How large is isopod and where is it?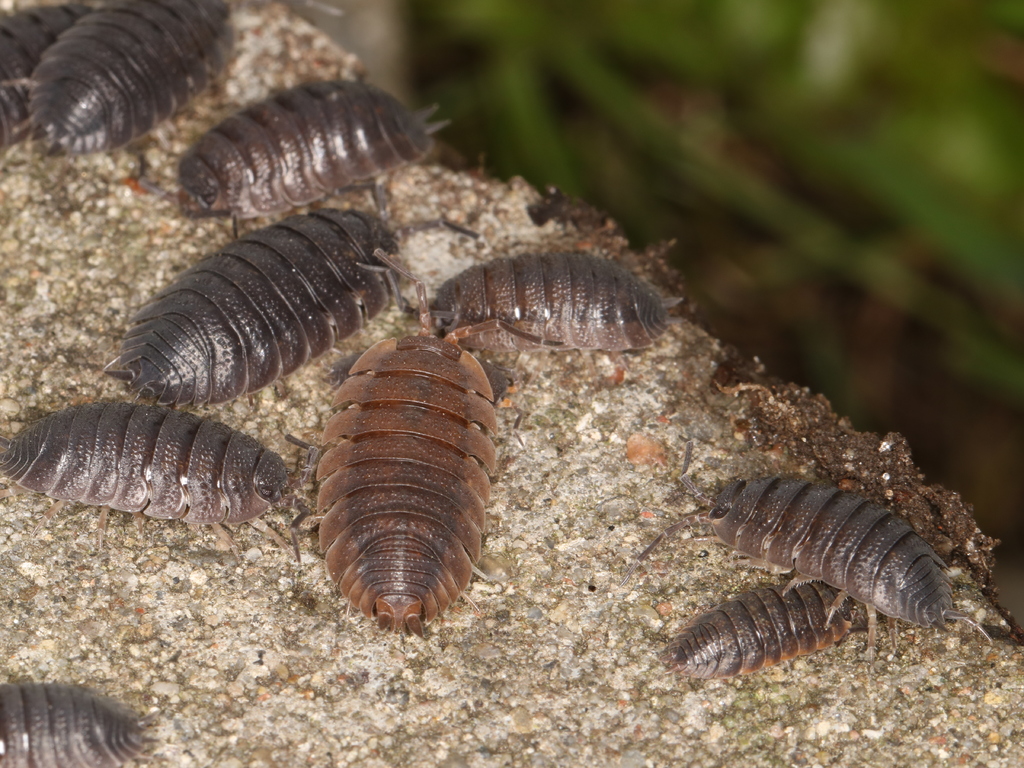
Bounding box: crop(39, 0, 237, 145).
